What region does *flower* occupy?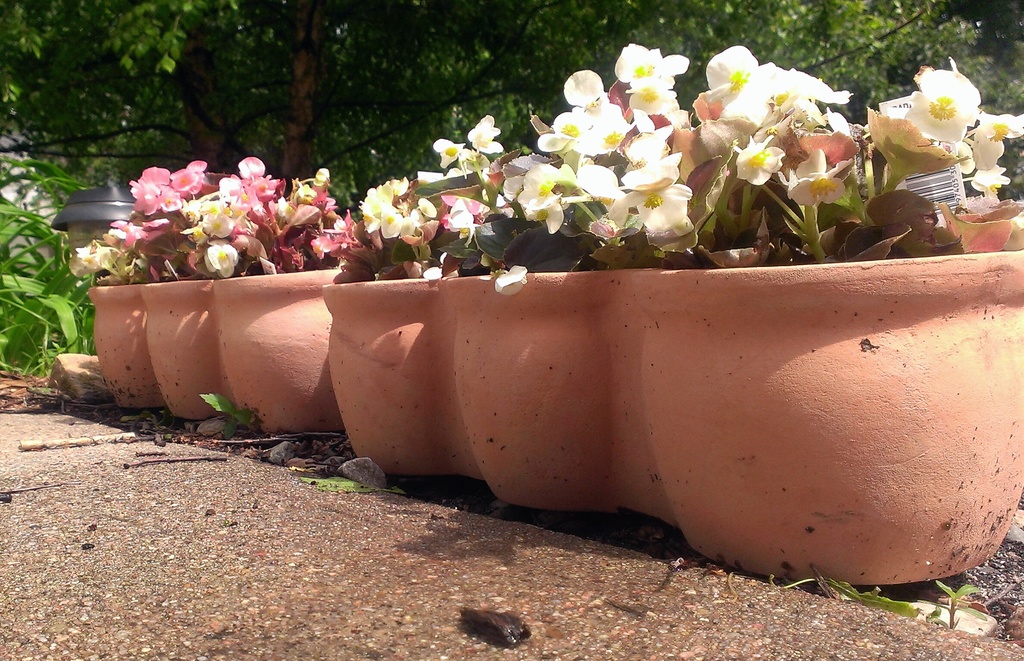
box(465, 115, 504, 151).
